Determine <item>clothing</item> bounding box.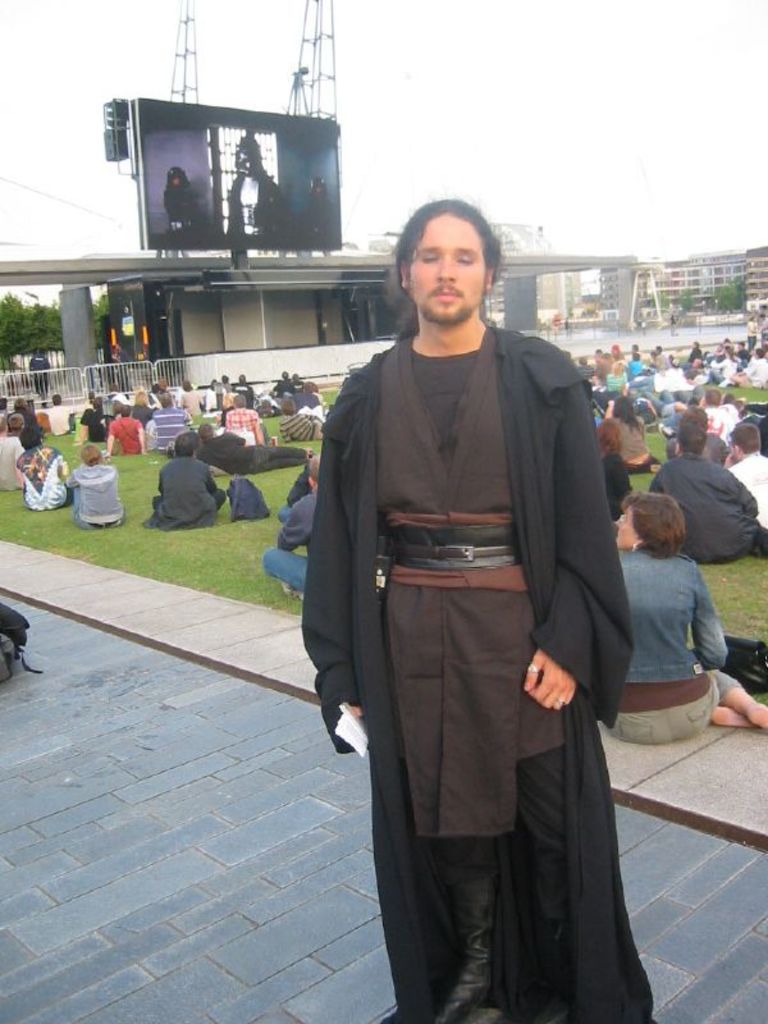
Determined: box=[49, 402, 74, 439].
